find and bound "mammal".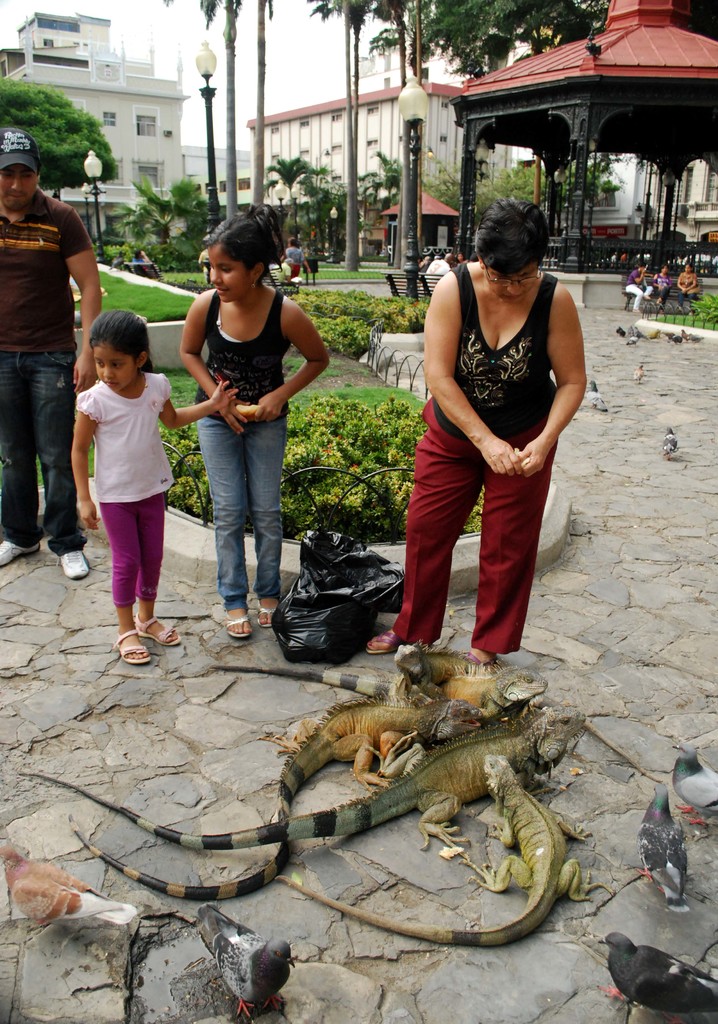
Bound: [x1=651, y1=260, x2=676, y2=310].
